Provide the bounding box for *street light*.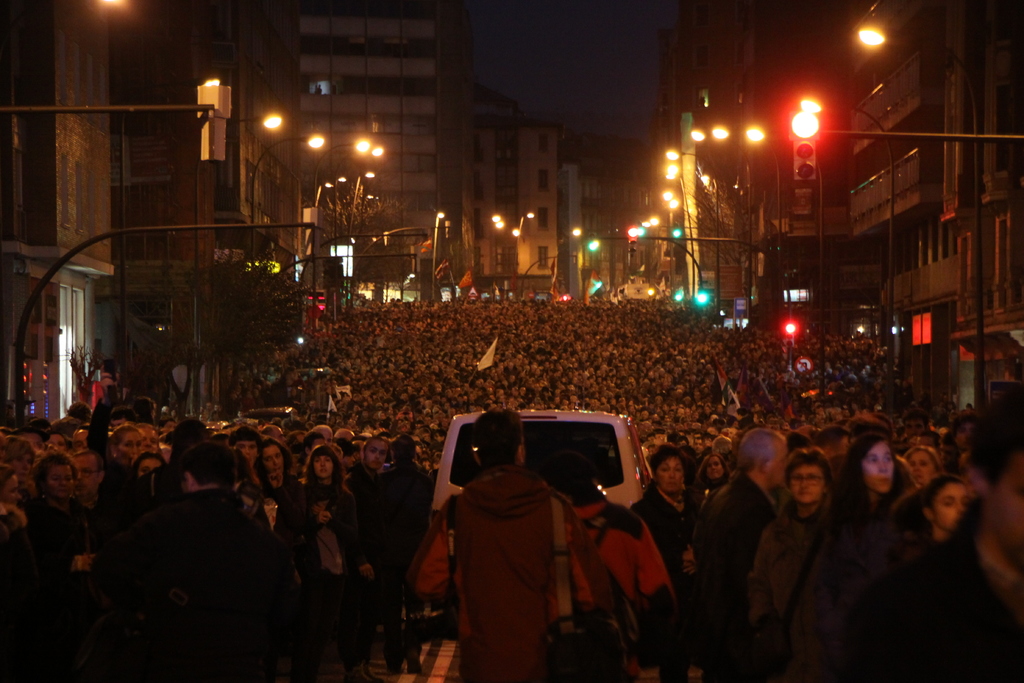
693 124 709 144.
